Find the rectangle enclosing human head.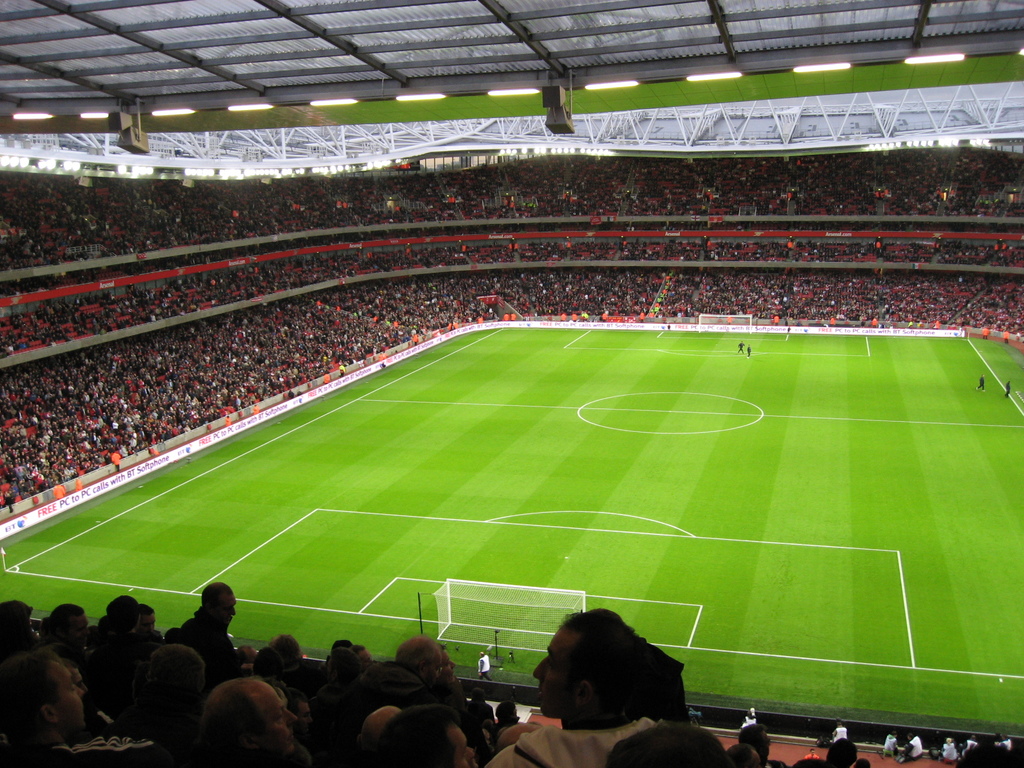
bbox=[906, 728, 915, 741].
